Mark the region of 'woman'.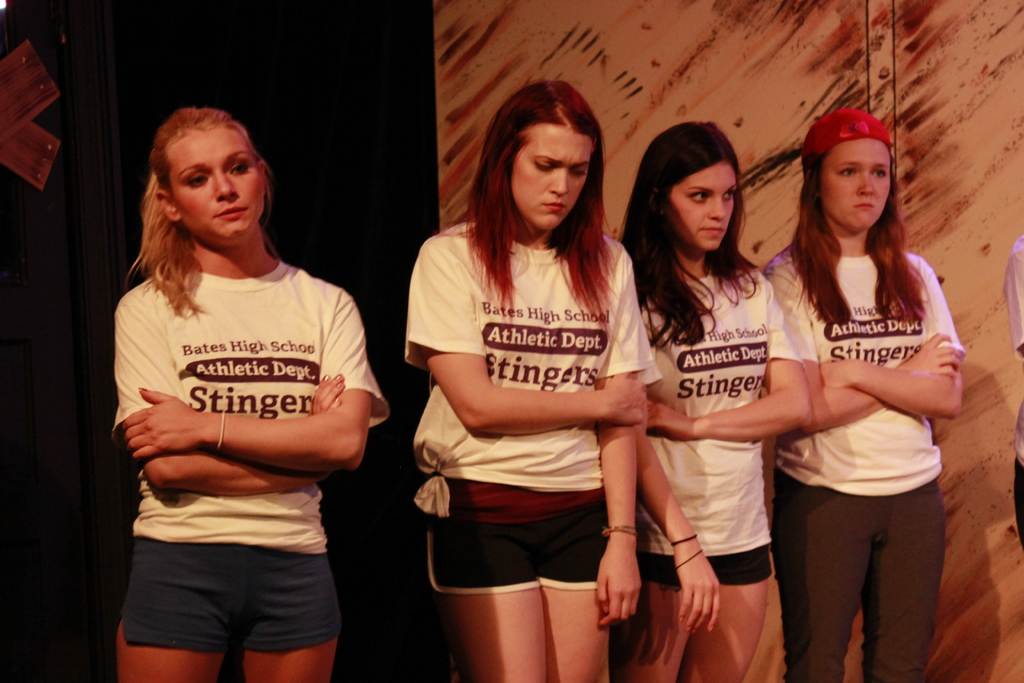
Region: rect(105, 103, 394, 682).
